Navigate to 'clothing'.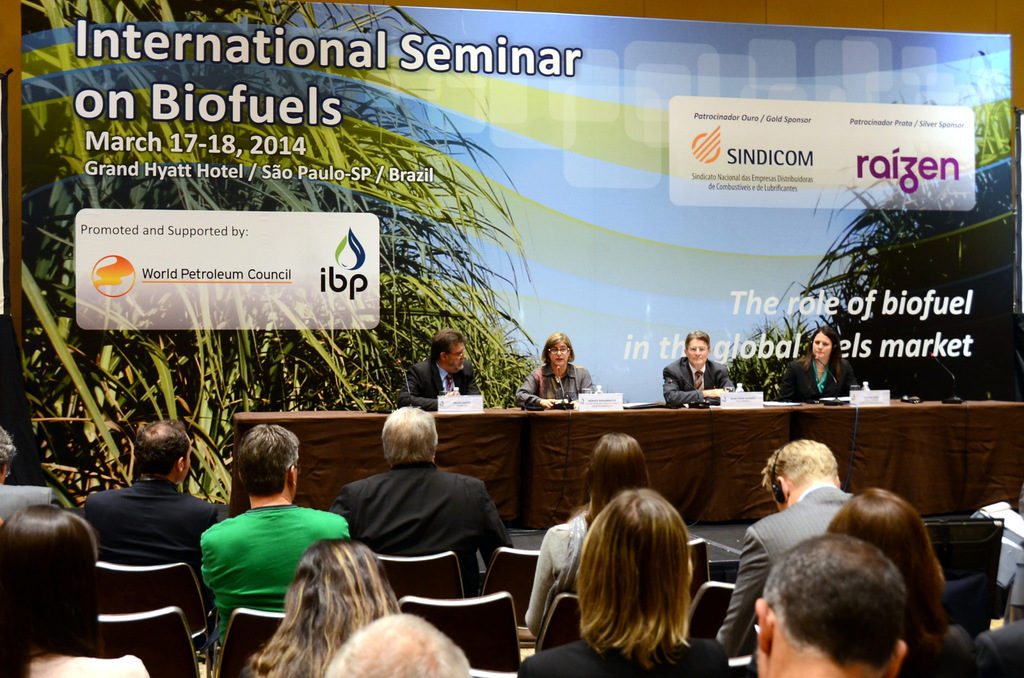
Navigation target: x1=177, y1=480, x2=325, y2=647.
